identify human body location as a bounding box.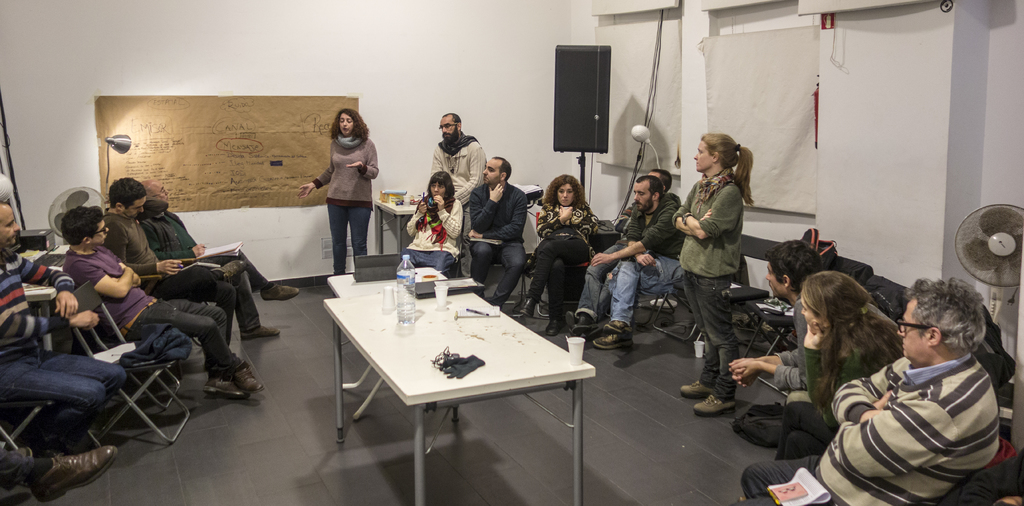
(x1=513, y1=176, x2=589, y2=336).
